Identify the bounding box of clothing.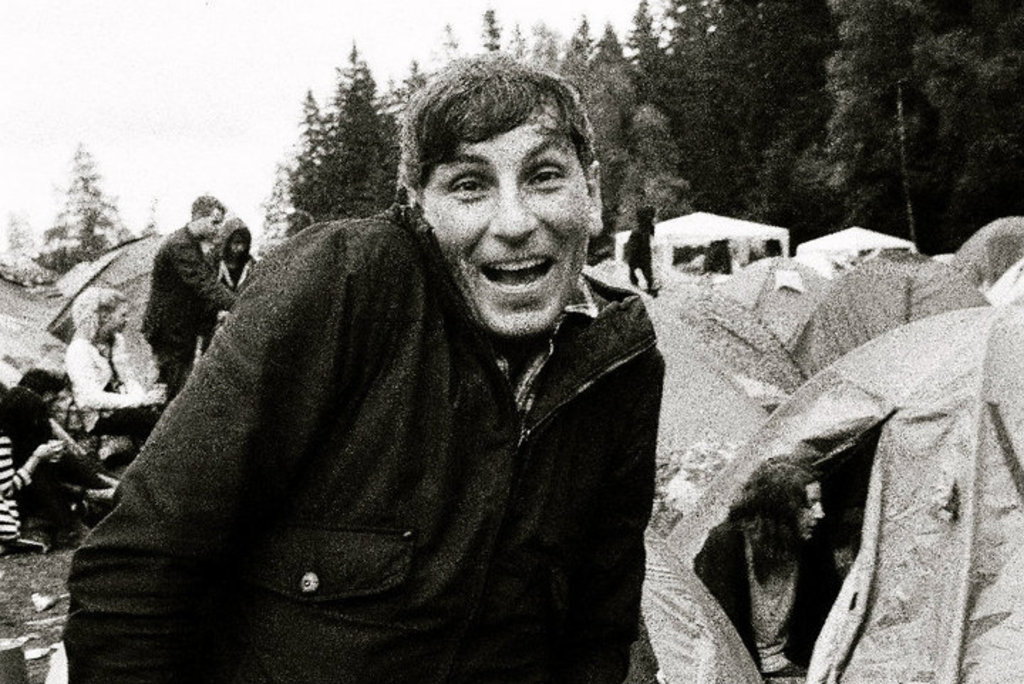
box=[81, 320, 144, 435].
